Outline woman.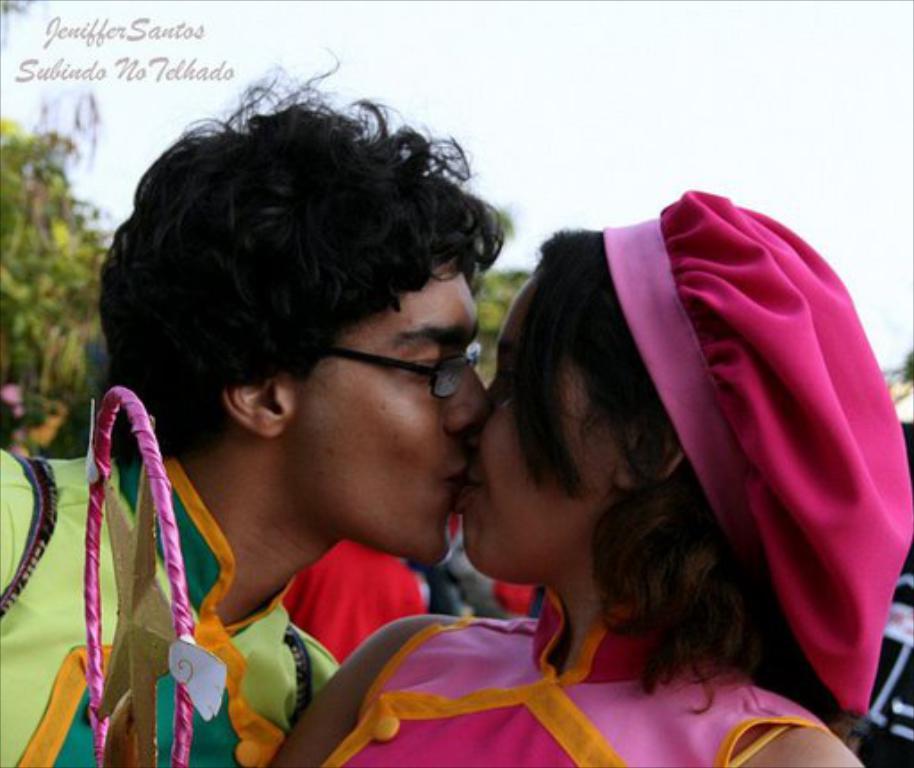
Outline: [257, 186, 913, 767].
